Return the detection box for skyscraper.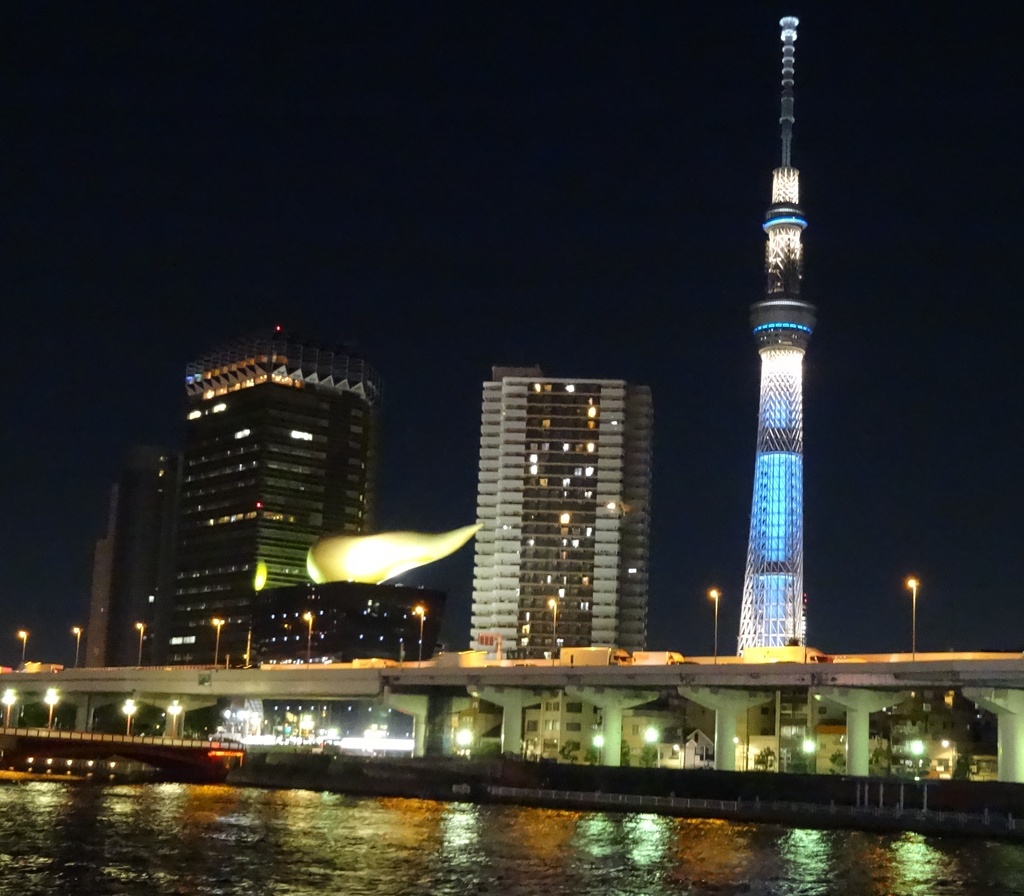
box(447, 351, 685, 657).
